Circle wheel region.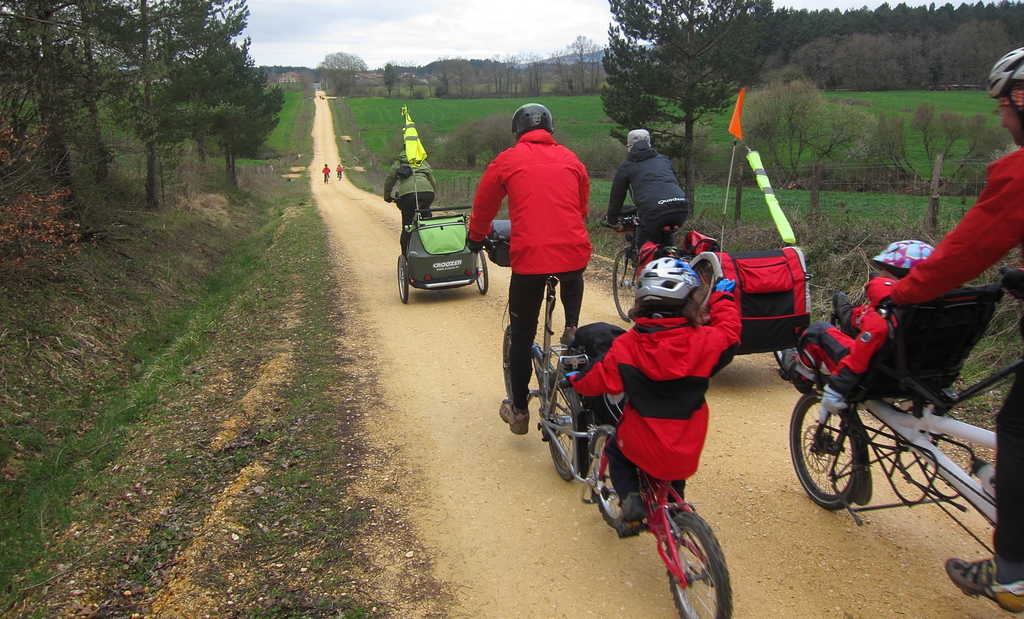
Region: bbox=(581, 421, 621, 532).
